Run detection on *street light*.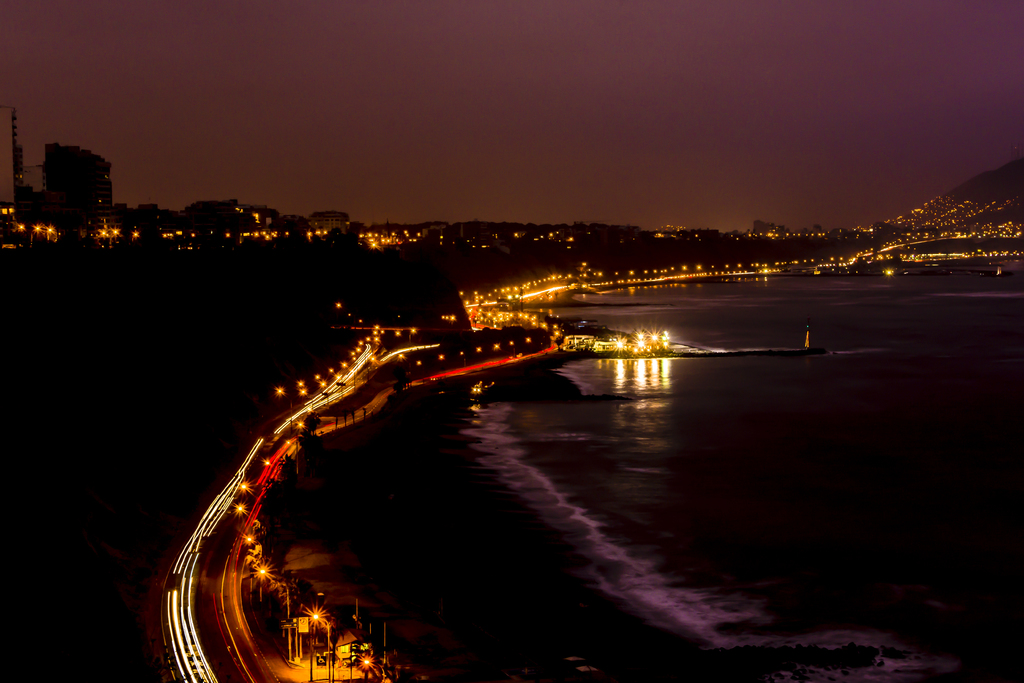
Result: {"x1": 307, "y1": 613, "x2": 320, "y2": 675}.
